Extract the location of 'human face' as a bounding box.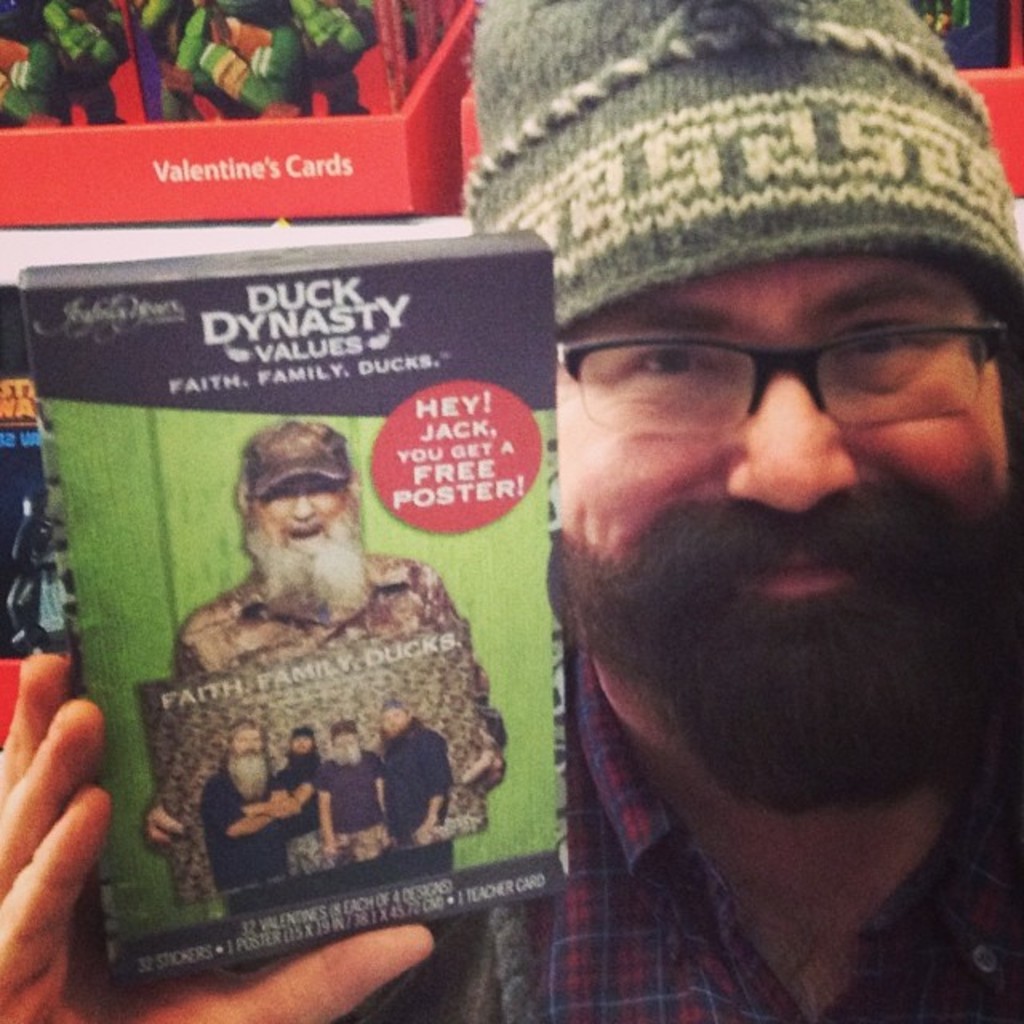
bbox=(248, 475, 368, 621).
